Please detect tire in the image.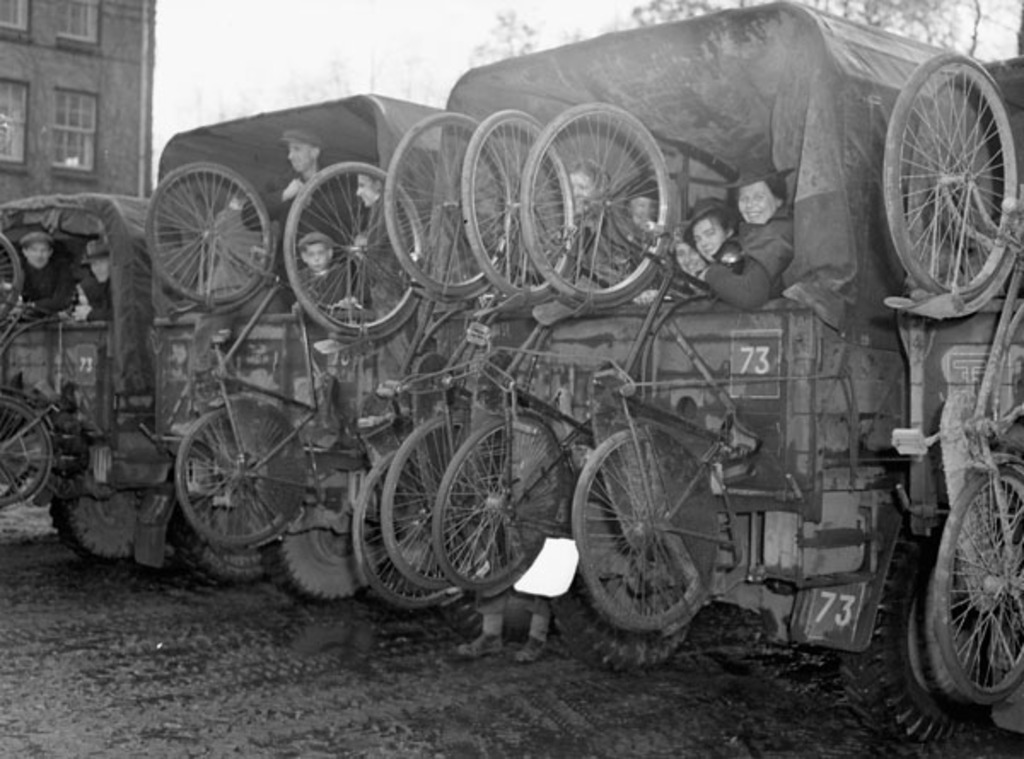
[x1=278, y1=524, x2=384, y2=595].
